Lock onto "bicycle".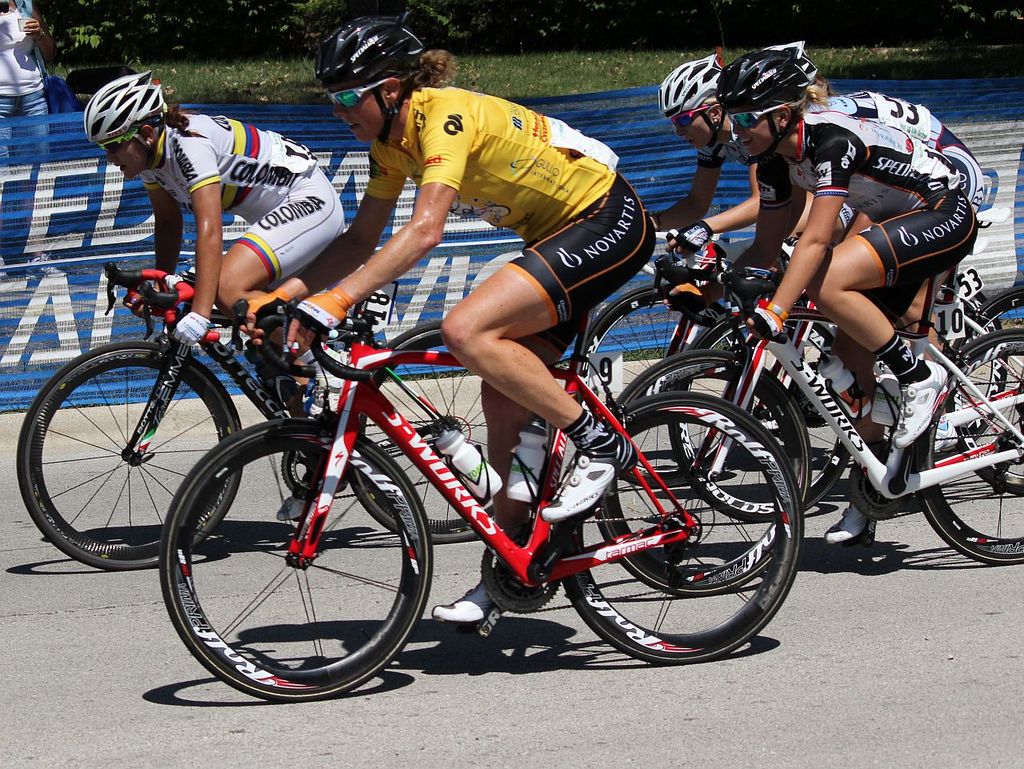
Locked: 590:238:1023:596.
